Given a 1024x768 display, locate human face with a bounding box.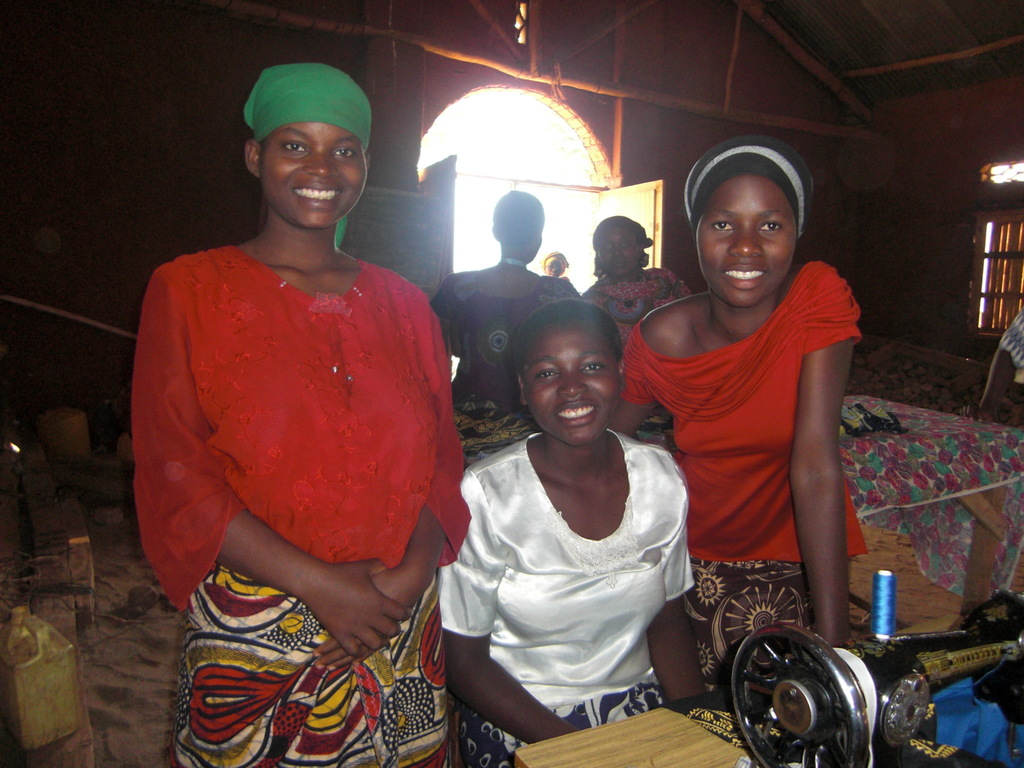
Located: bbox=(544, 261, 561, 277).
